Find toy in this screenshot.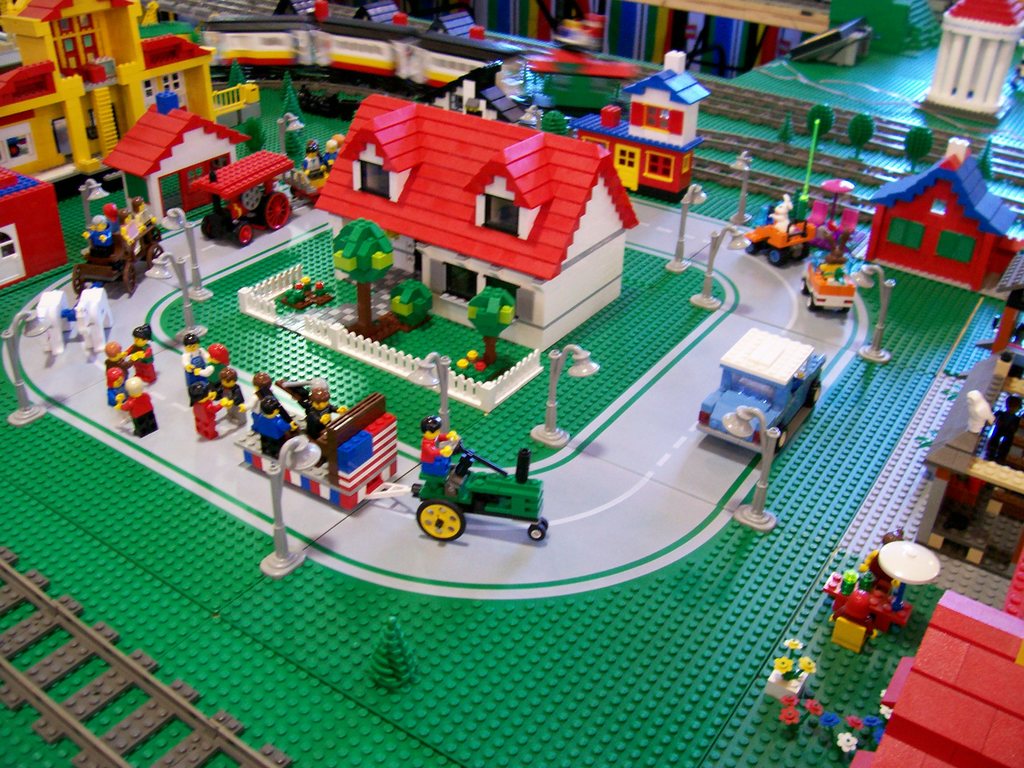
The bounding box for toy is bbox=(412, 418, 548, 542).
